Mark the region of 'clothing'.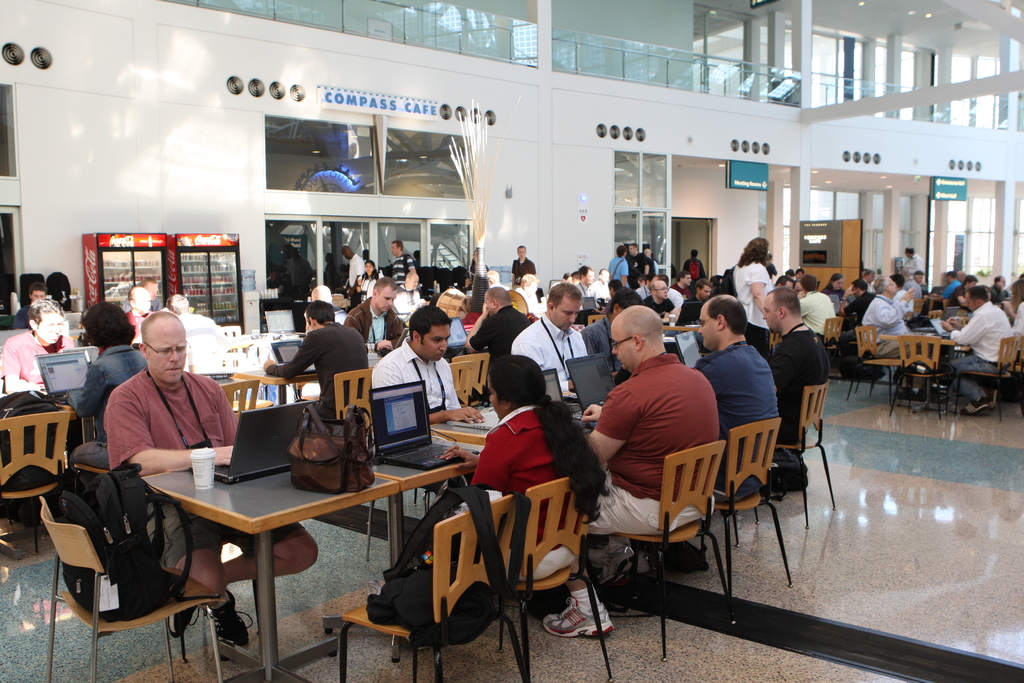
Region: select_region(861, 296, 913, 386).
